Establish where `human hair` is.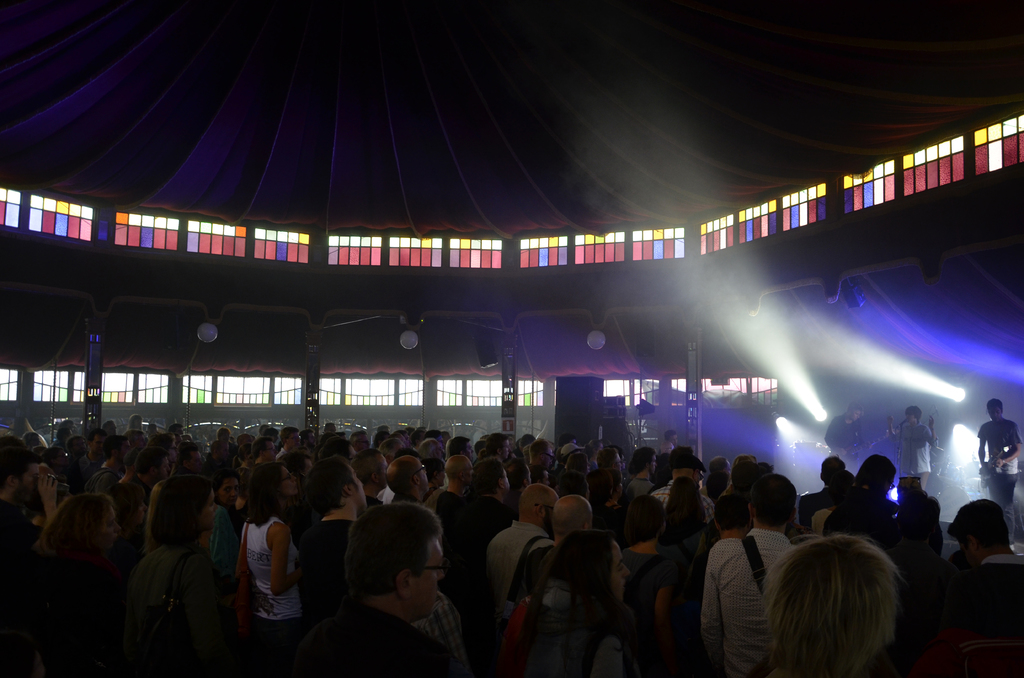
Established at bbox=[21, 431, 38, 452].
